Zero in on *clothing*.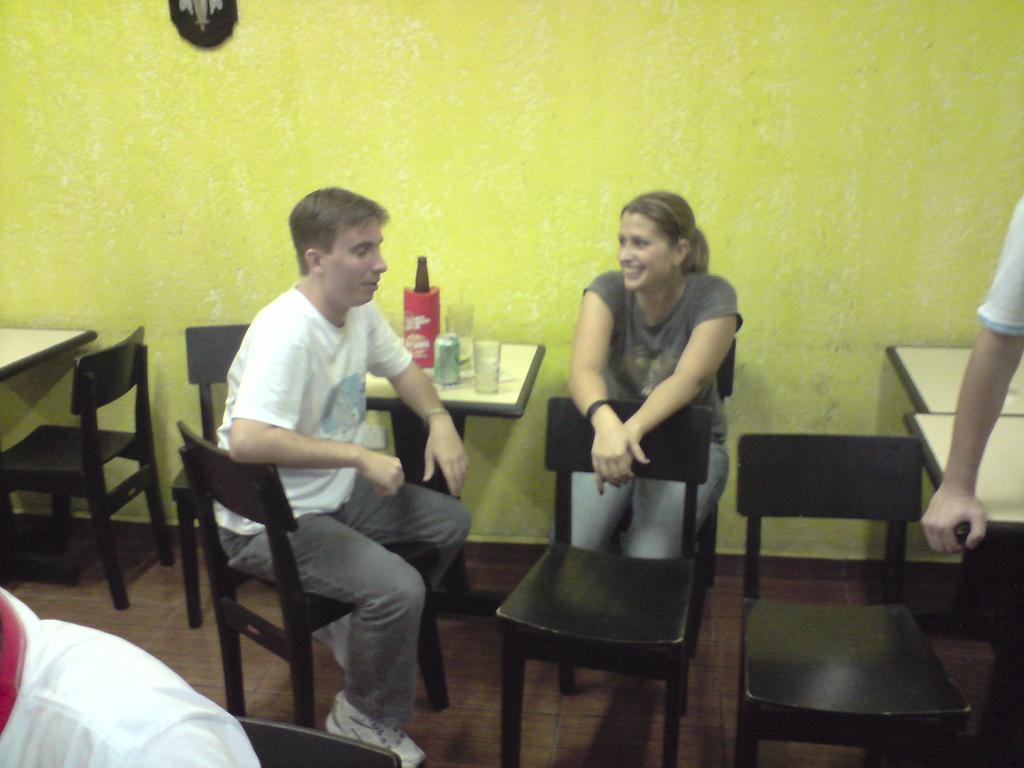
Zeroed in: x1=0, y1=586, x2=266, y2=767.
